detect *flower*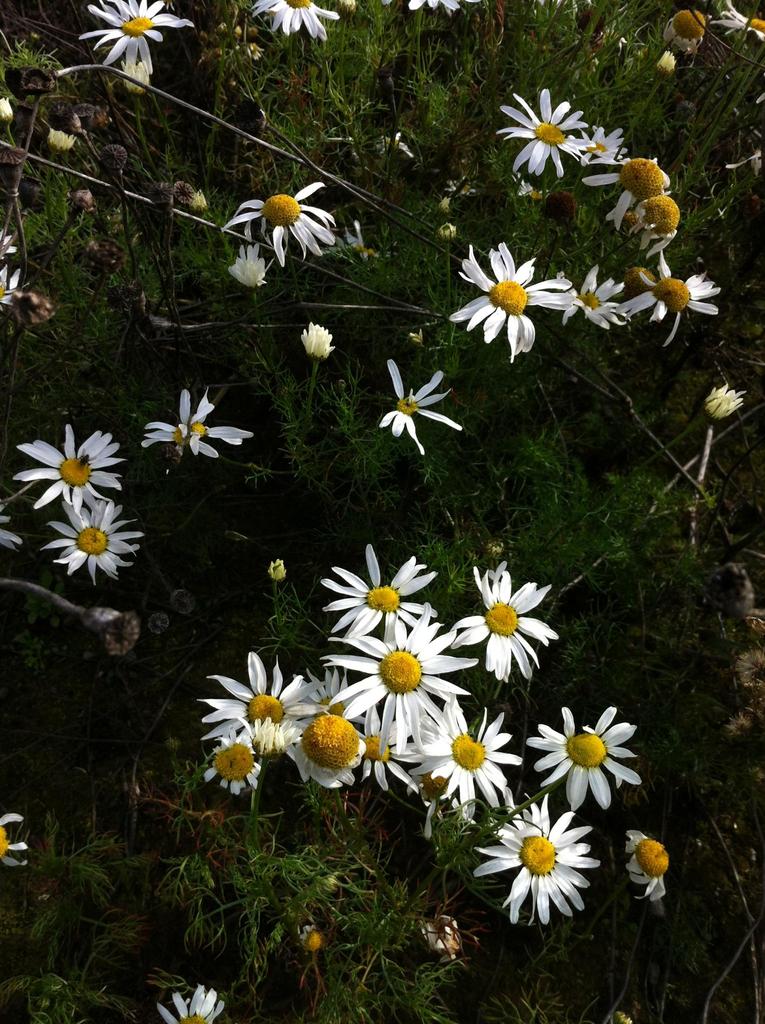
detection(197, 644, 316, 755)
